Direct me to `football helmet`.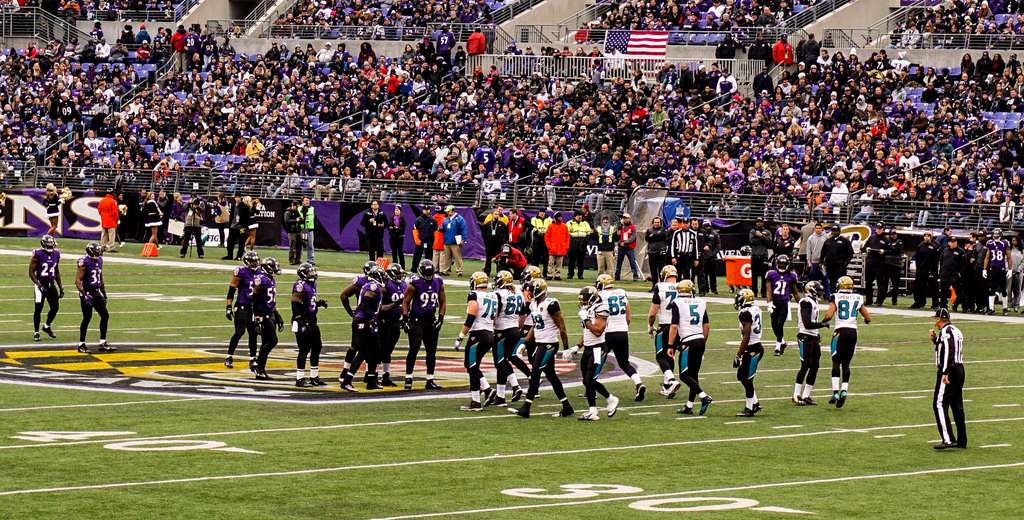
Direction: [left=731, top=288, right=757, bottom=311].
